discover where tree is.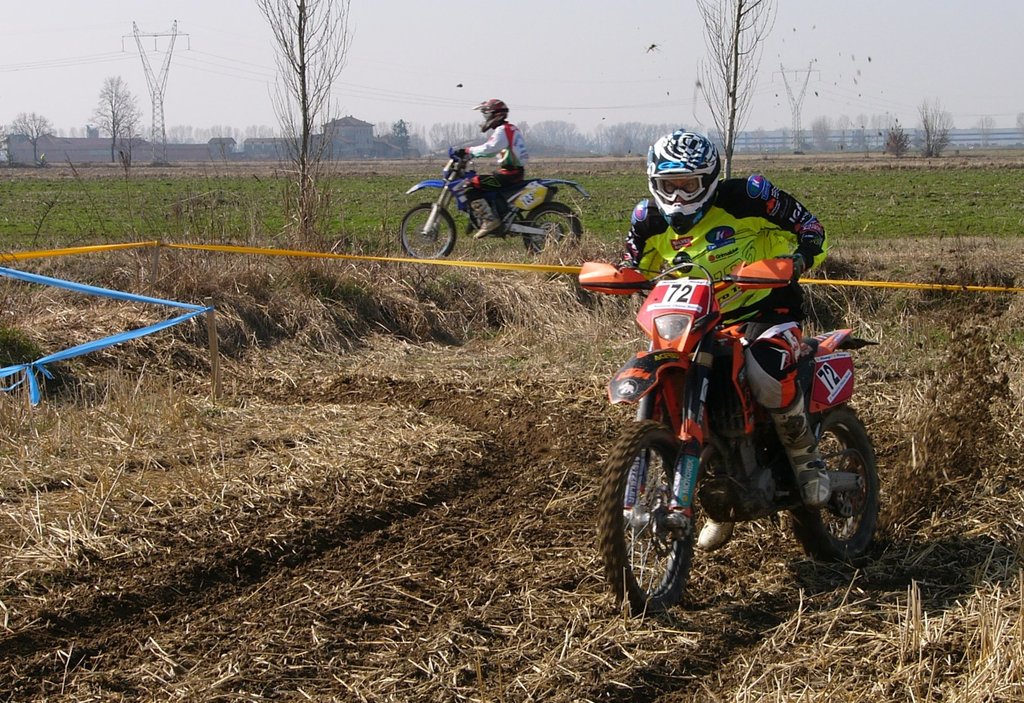
Discovered at x1=851 y1=109 x2=870 y2=152.
